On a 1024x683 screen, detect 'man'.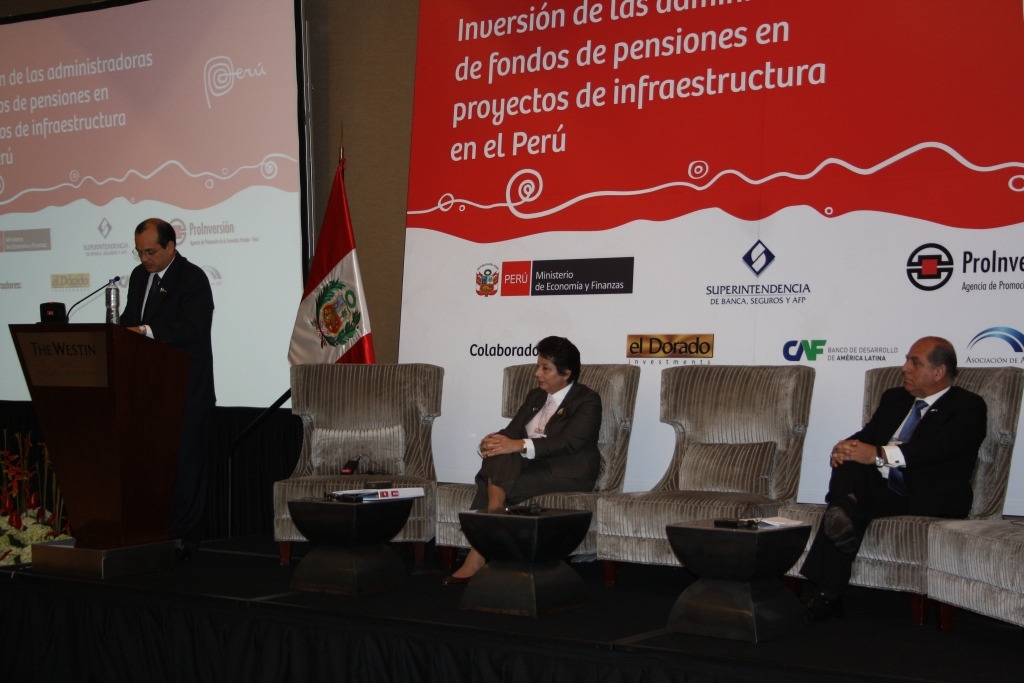
<box>120,217,222,405</box>.
